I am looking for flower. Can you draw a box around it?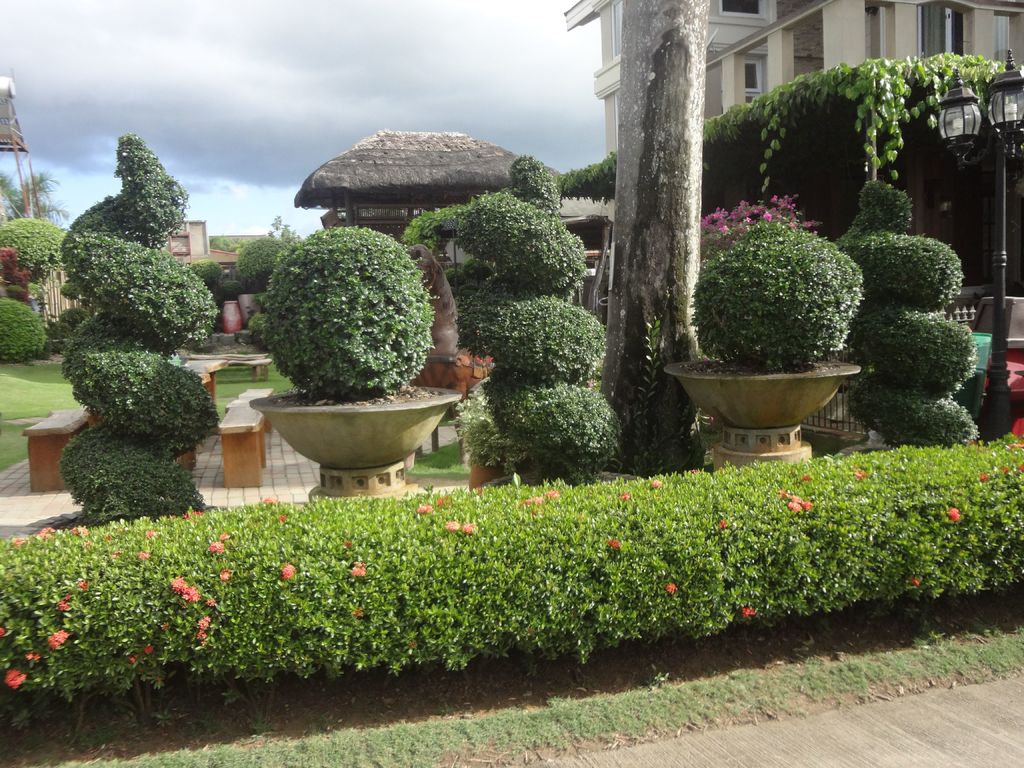
Sure, the bounding box is 198, 614, 210, 643.
